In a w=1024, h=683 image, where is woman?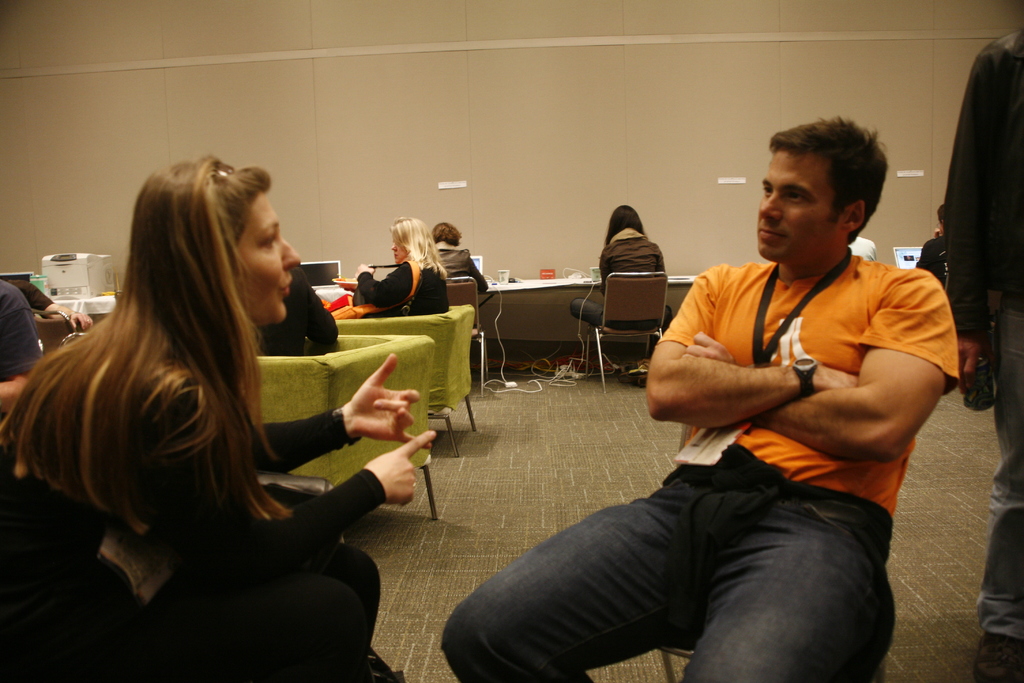
bbox=[572, 201, 680, 331].
